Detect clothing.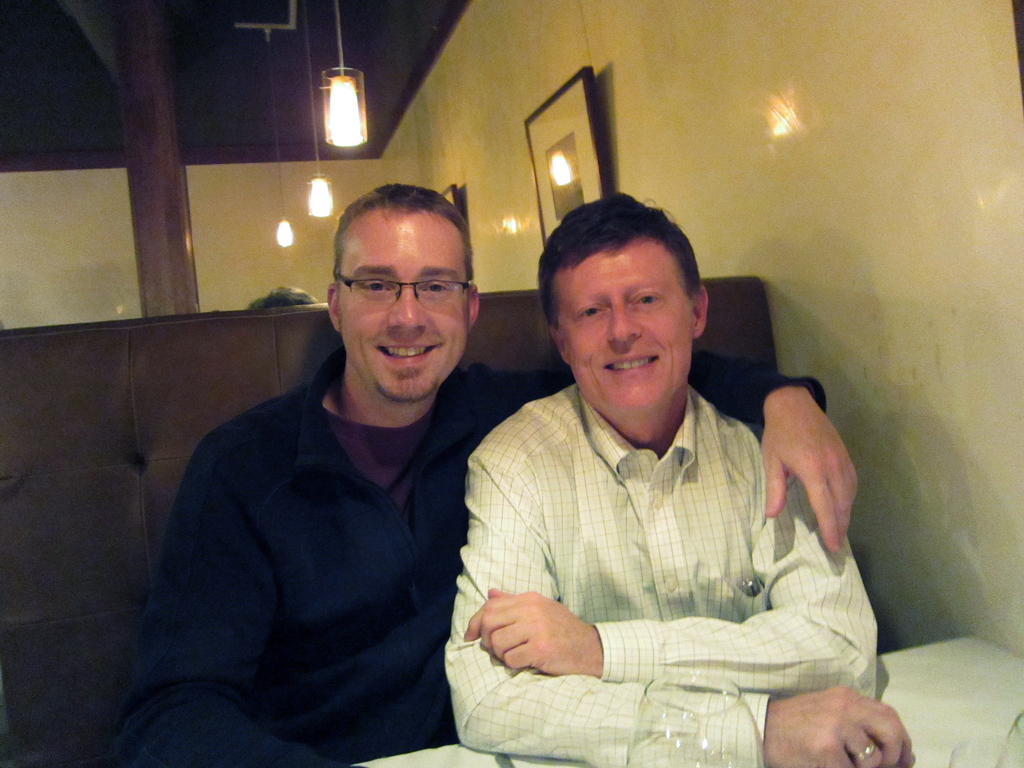
Detected at (119, 352, 829, 767).
